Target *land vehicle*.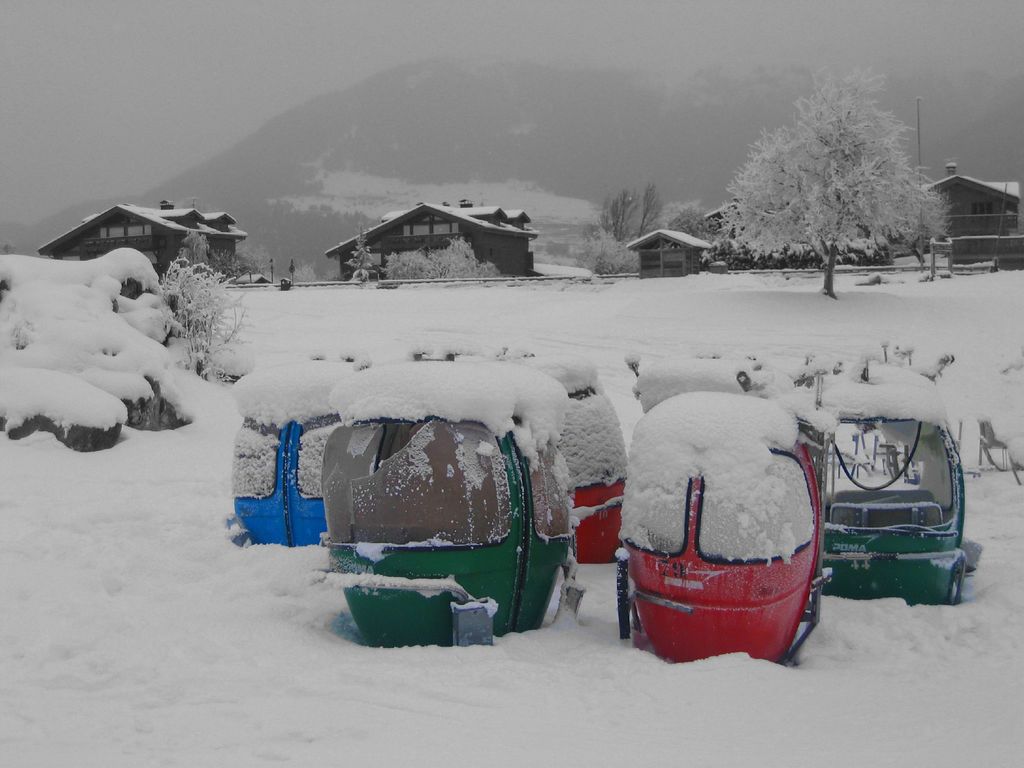
Target region: box=[237, 373, 342, 545].
